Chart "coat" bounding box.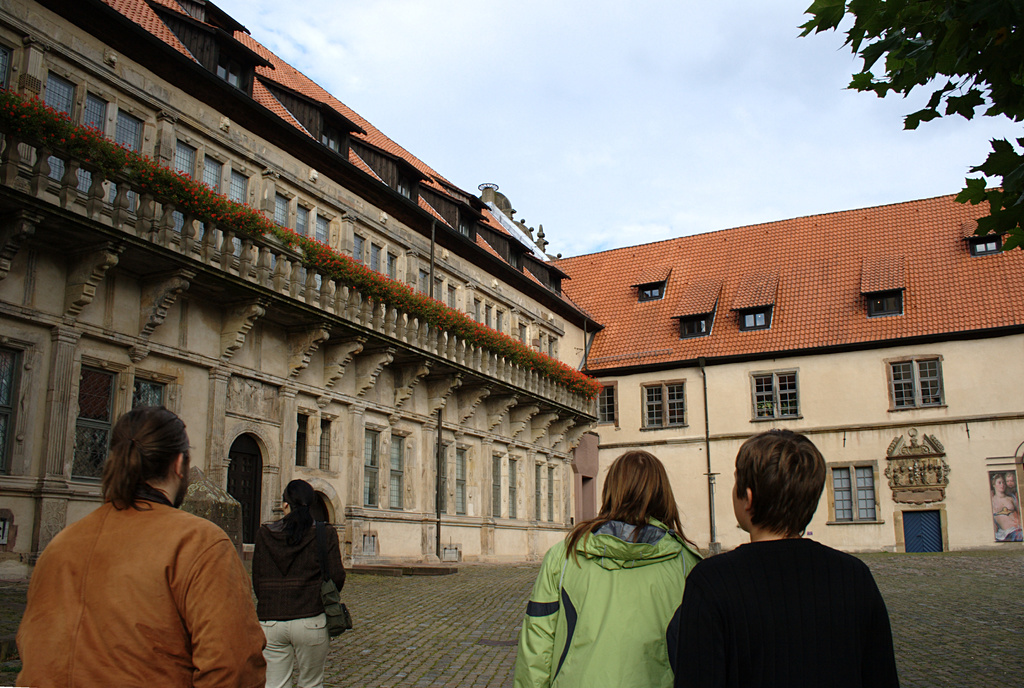
Charted: [15,483,264,687].
